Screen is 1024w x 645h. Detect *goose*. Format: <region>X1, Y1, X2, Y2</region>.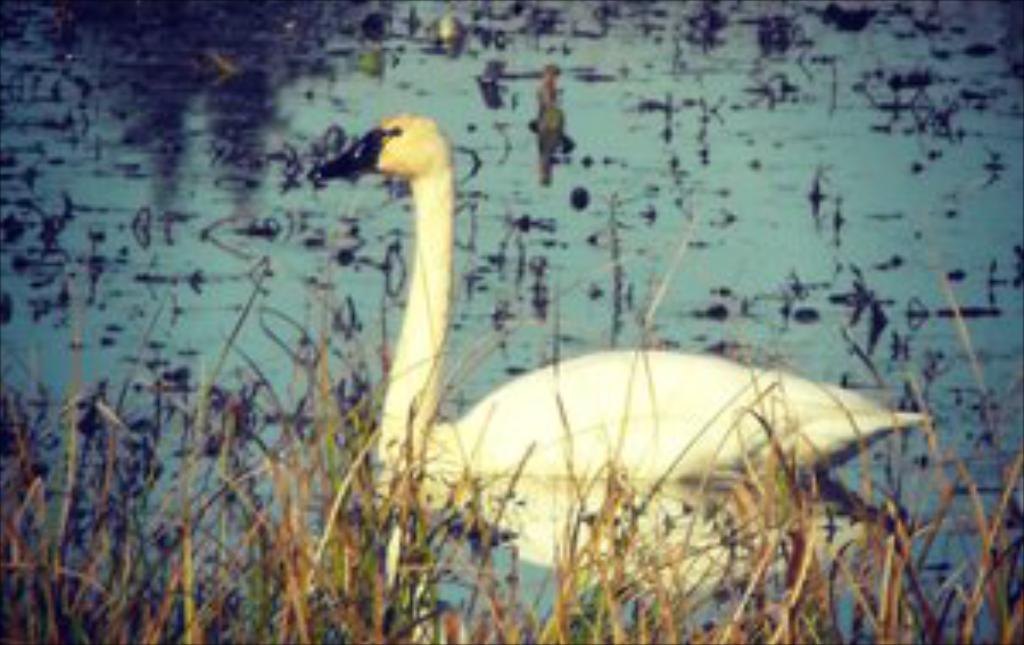
<region>311, 113, 935, 478</region>.
